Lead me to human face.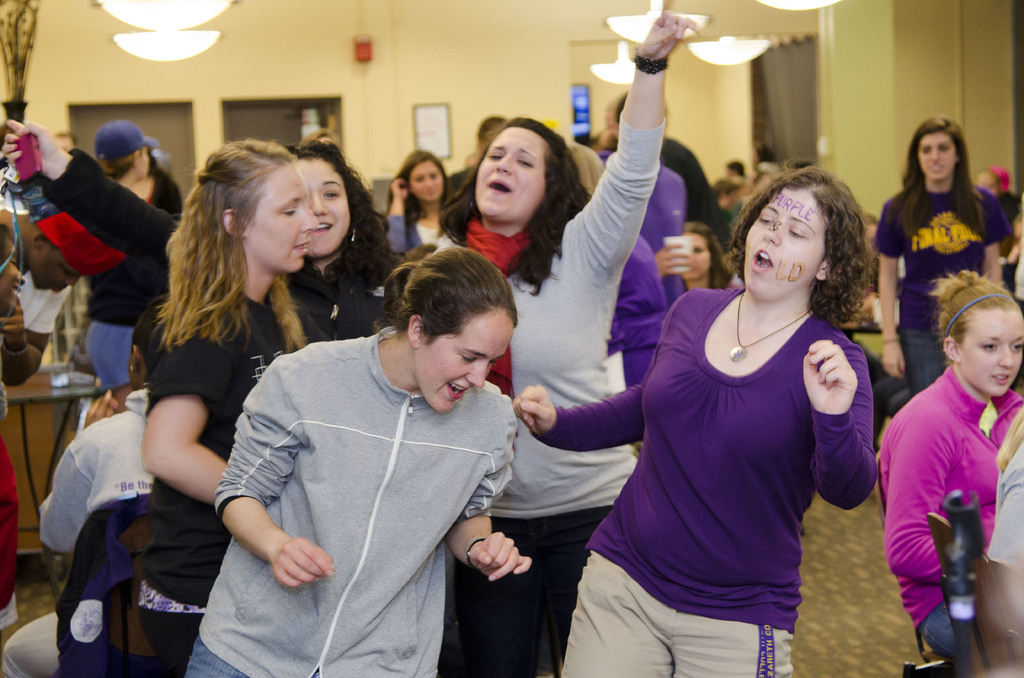
Lead to <box>305,160,348,254</box>.
